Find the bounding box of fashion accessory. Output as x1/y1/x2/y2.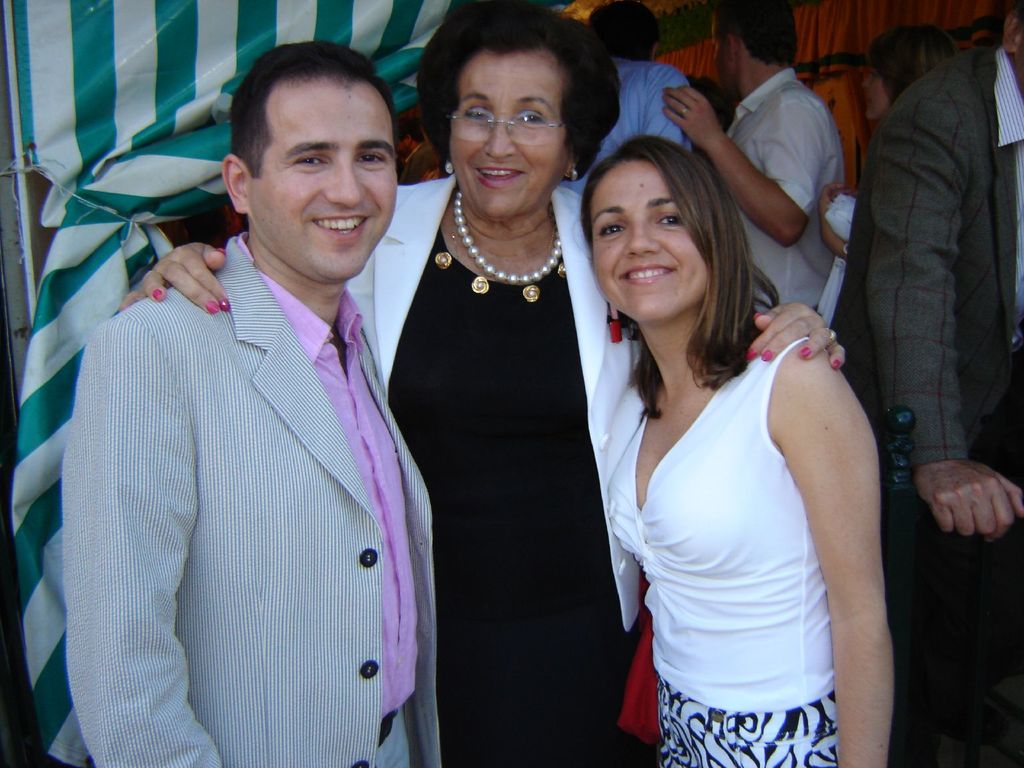
827/324/836/344.
